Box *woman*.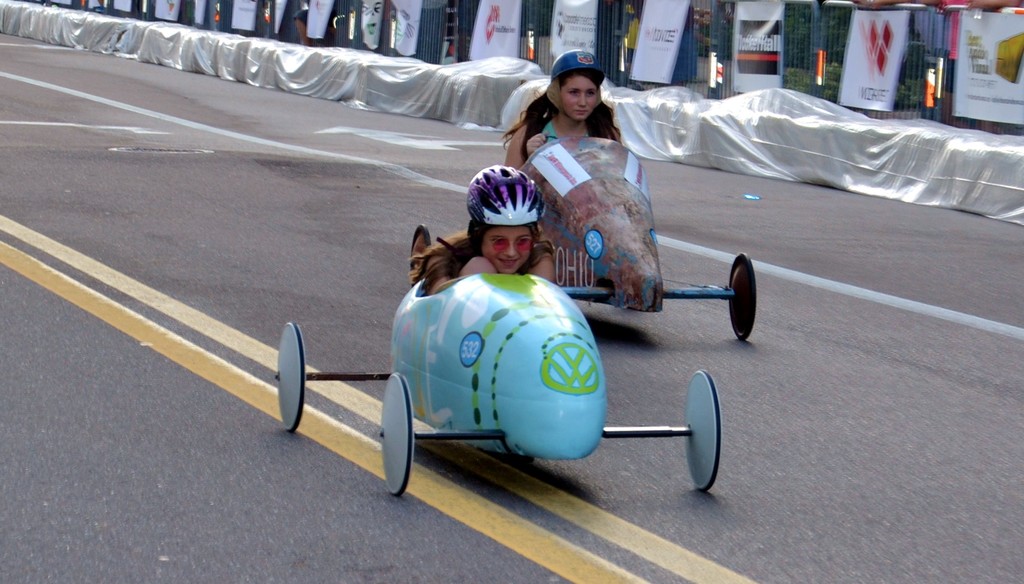
{"left": 506, "top": 57, "right": 643, "bottom": 203}.
